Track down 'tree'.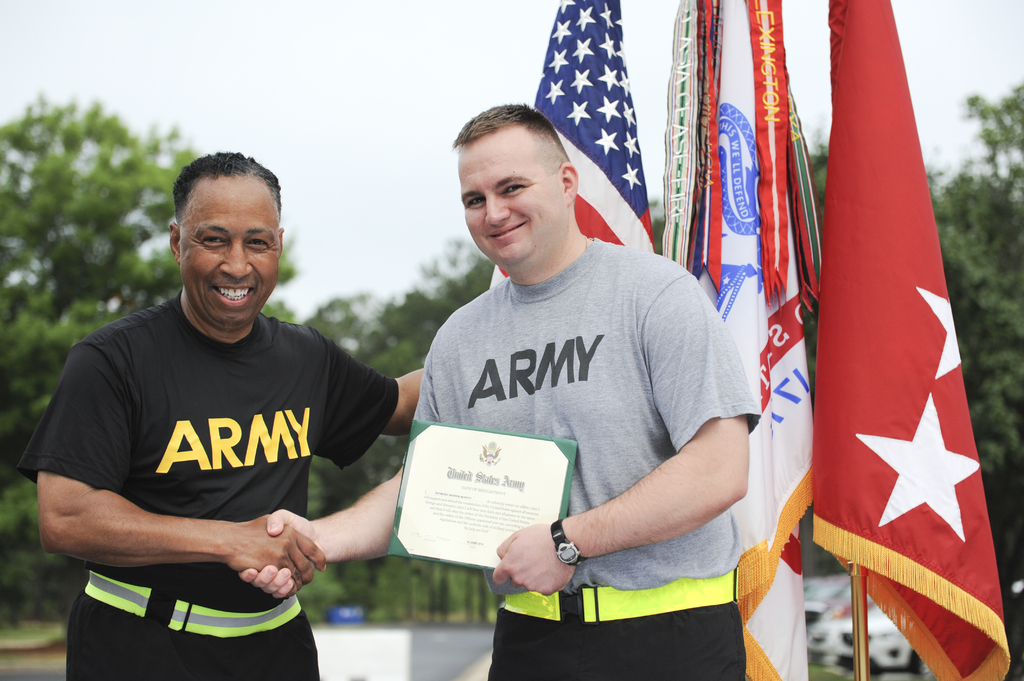
Tracked to [292,236,497,628].
